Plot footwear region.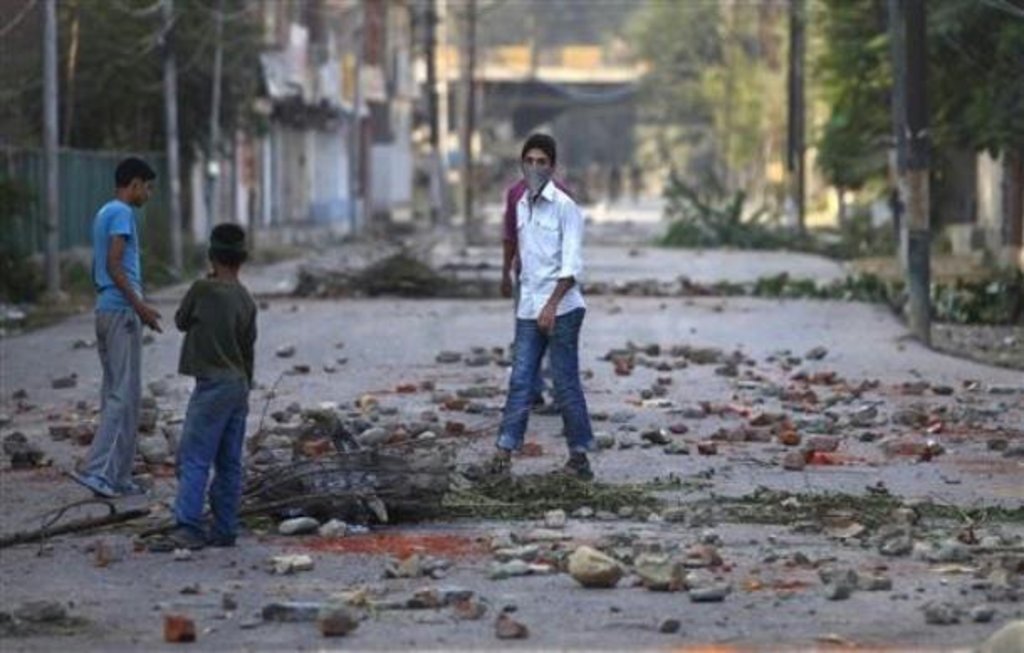
Plotted at locate(148, 522, 201, 554).
